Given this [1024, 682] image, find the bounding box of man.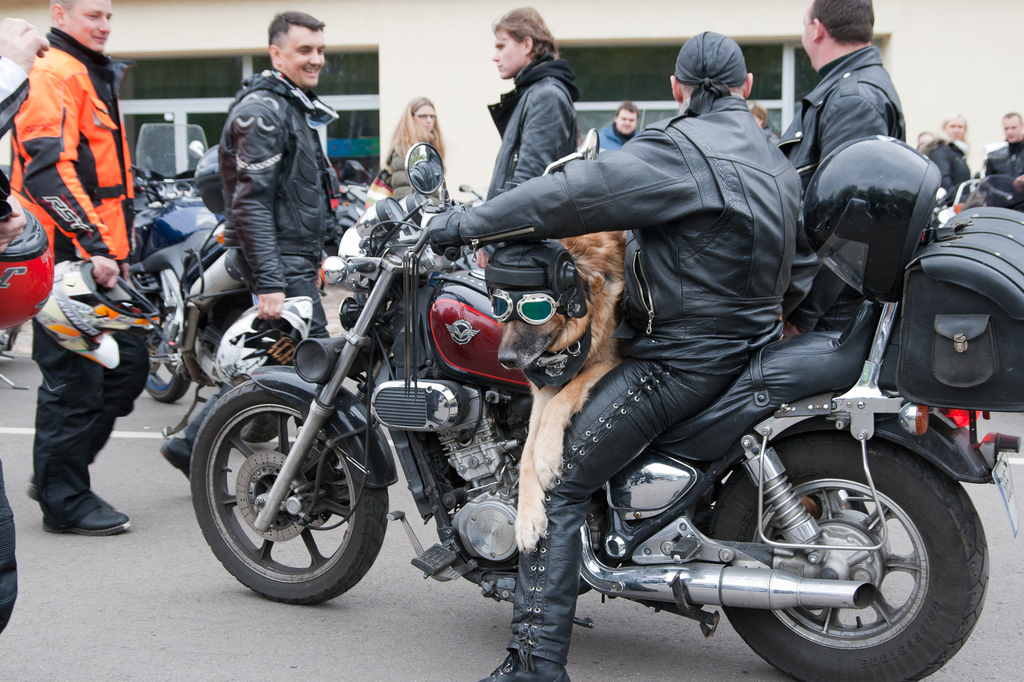
bbox=(483, 8, 587, 202).
